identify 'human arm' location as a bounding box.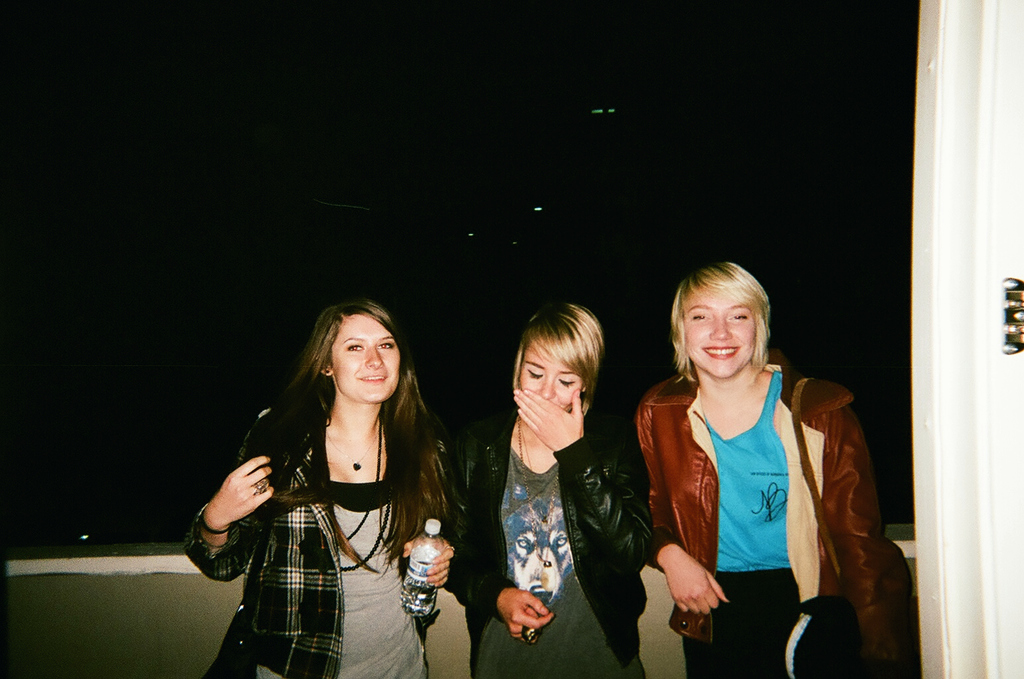
{"left": 837, "top": 390, "right": 899, "bottom": 645}.
